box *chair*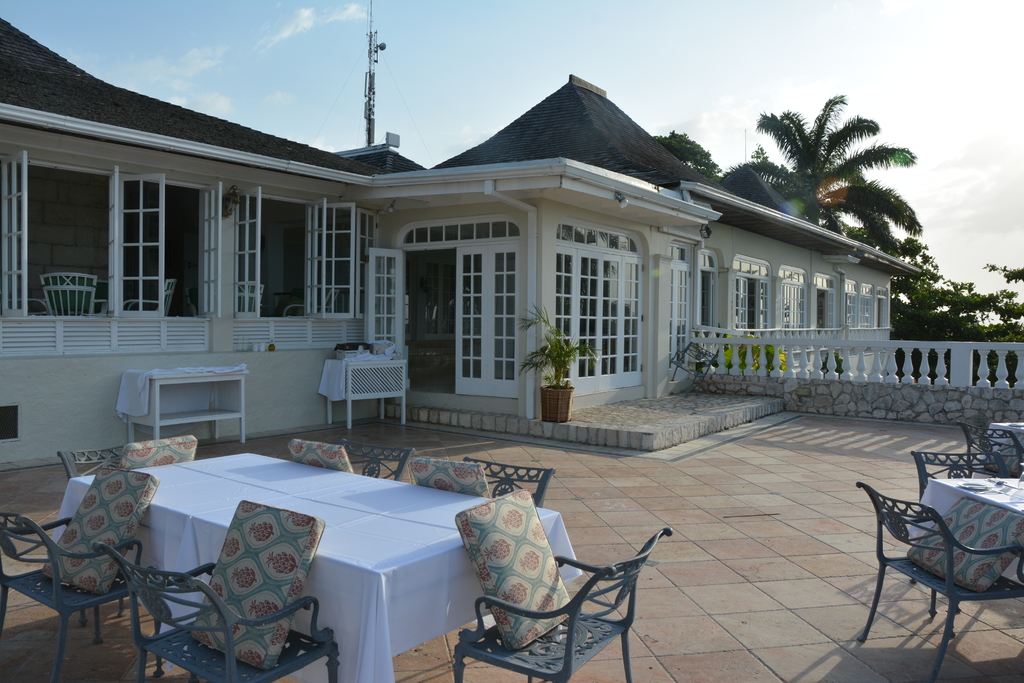
Rect(96, 497, 343, 682)
